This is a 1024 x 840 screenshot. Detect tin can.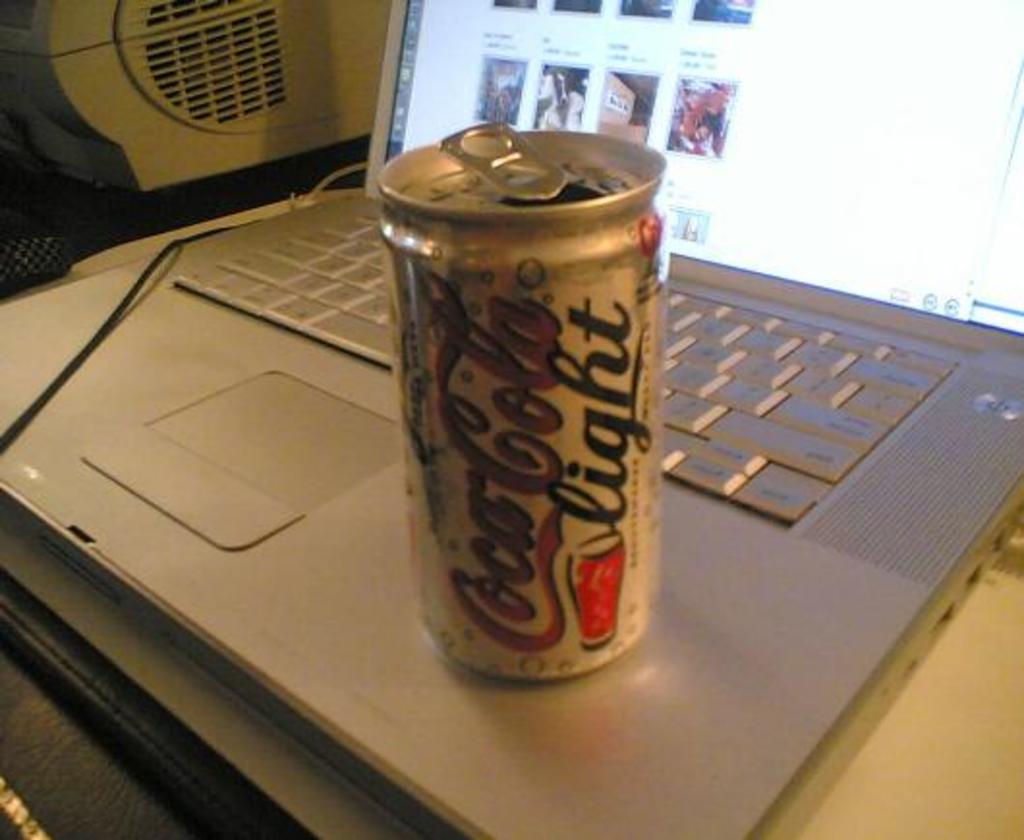
(left=377, top=114, right=674, bottom=684).
